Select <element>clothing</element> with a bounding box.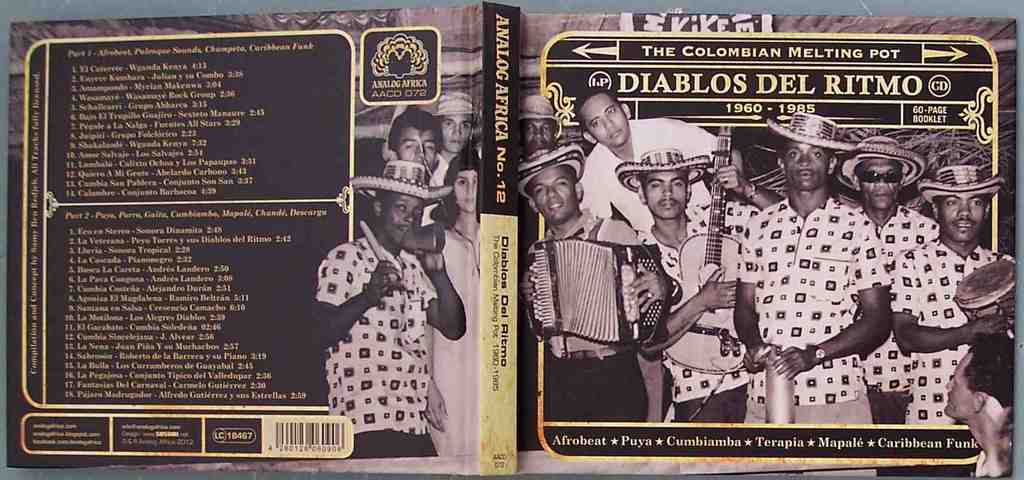
bbox=[430, 218, 481, 457].
